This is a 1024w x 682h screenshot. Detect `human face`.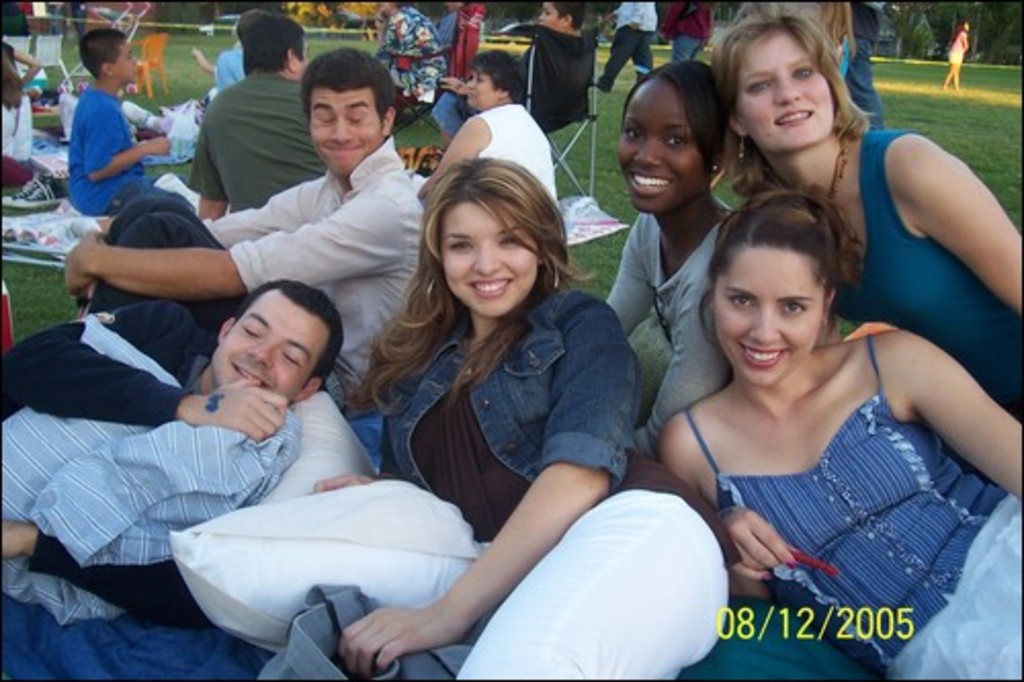
[x1=543, y1=2, x2=561, y2=31].
